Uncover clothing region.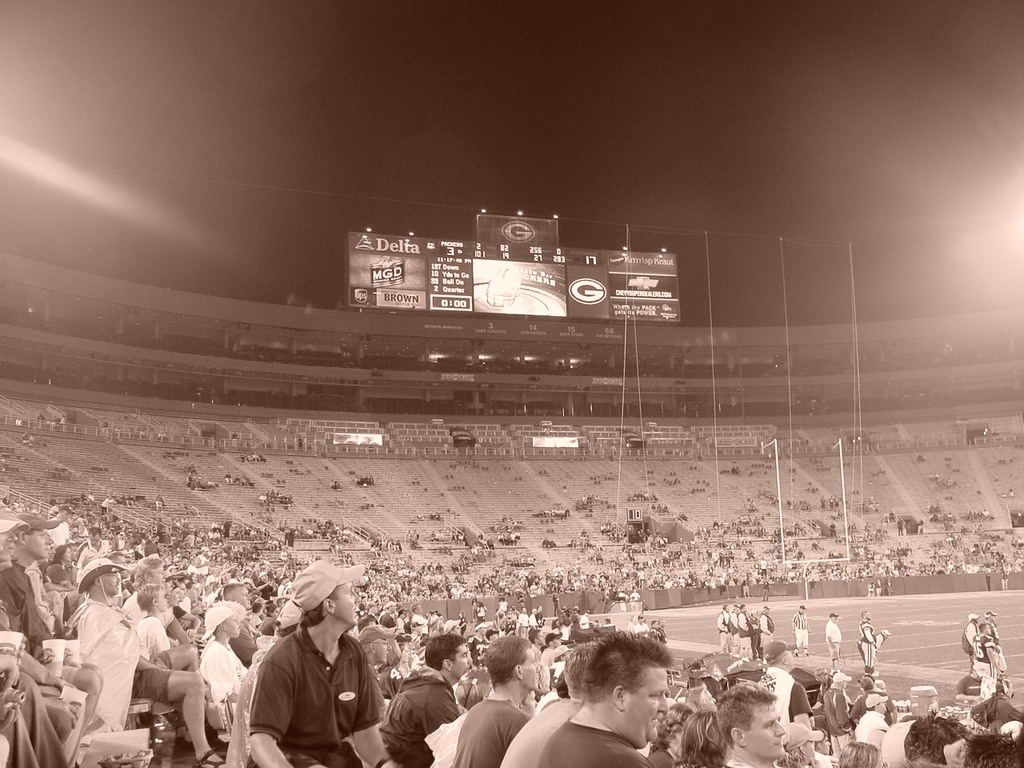
Uncovered: <bbox>196, 635, 258, 719</bbox>.
